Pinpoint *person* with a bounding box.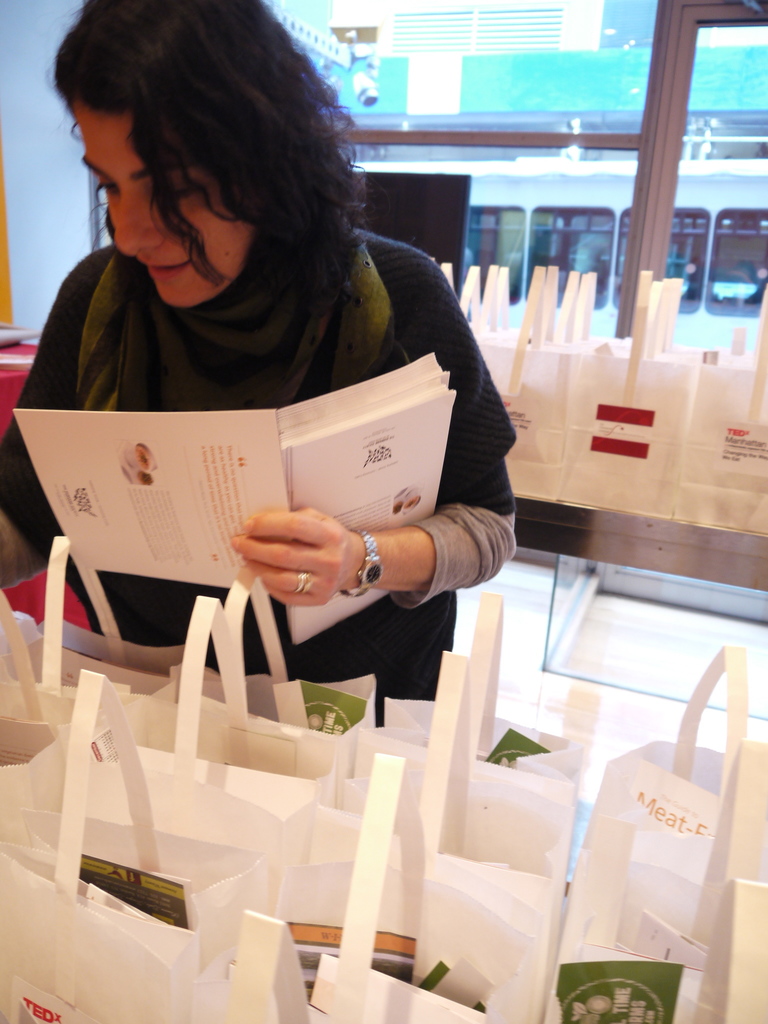
rect(0, 1, 515, 732).
